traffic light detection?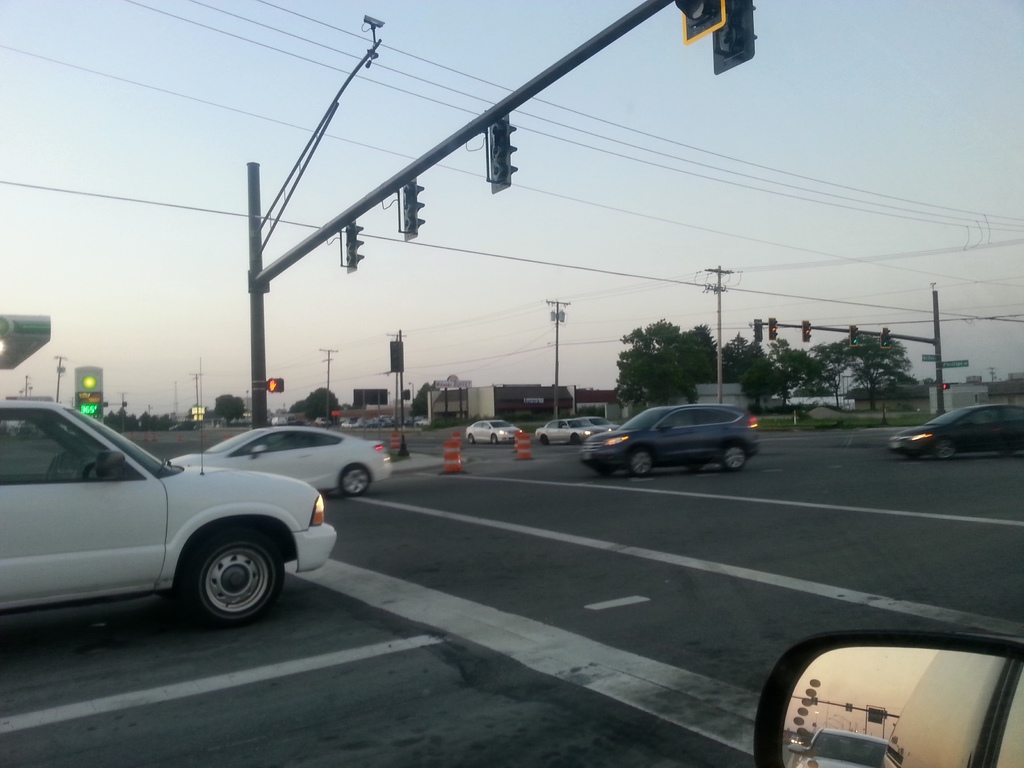
801 321 810 341
